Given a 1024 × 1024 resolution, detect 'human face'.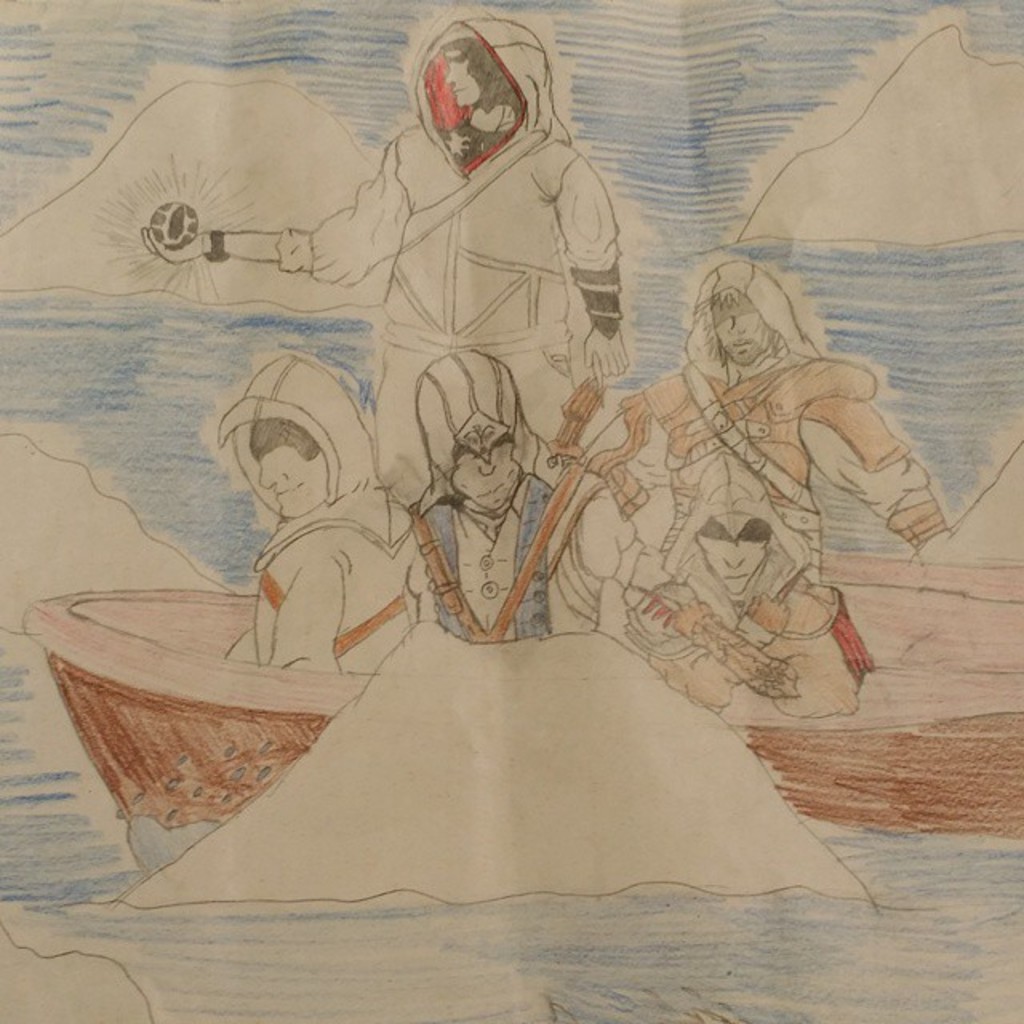
720, 314, 765, 357.
